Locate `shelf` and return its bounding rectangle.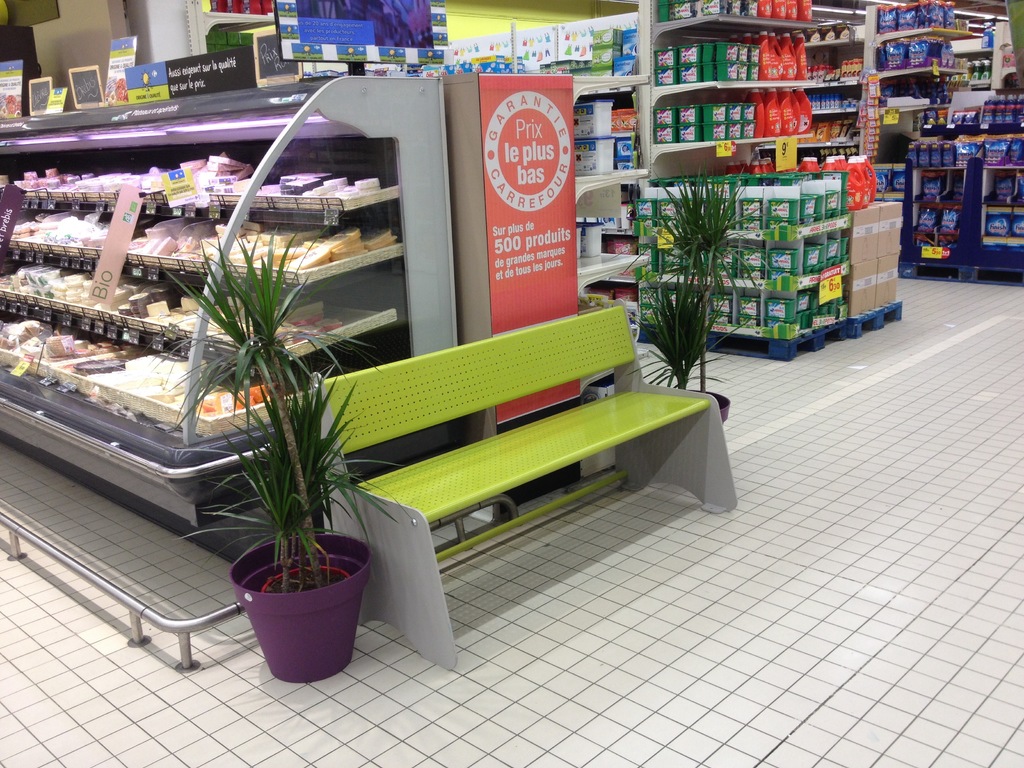
pyautogui.locateOnScreen(1, 156, 402, 209).
